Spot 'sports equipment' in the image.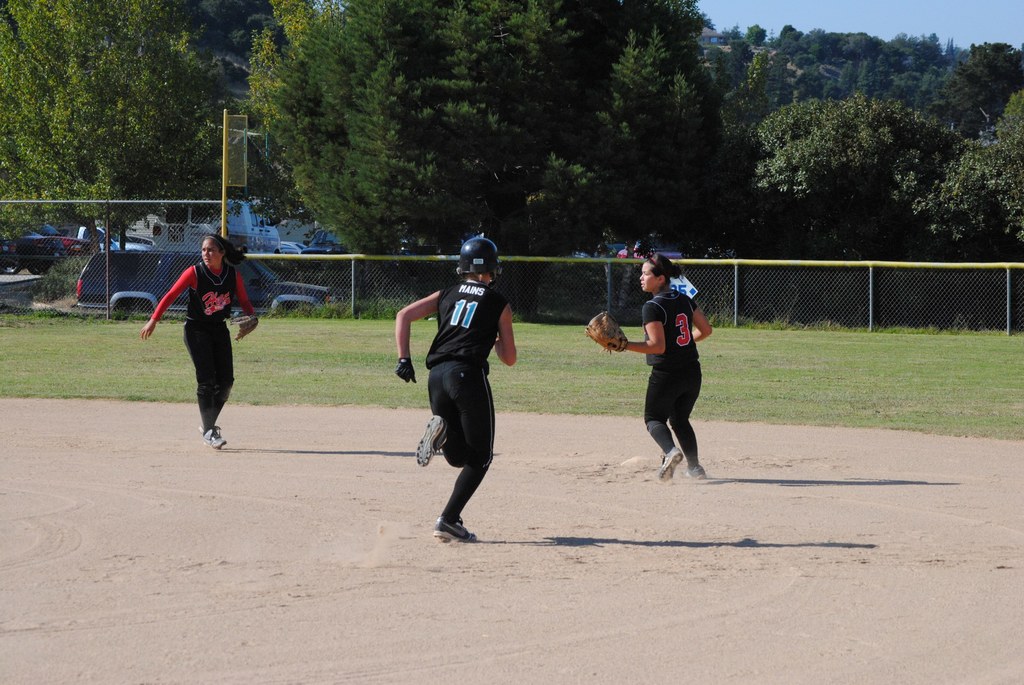
'sports equipment' found at <region>582, 312, 626, 355</region>.
